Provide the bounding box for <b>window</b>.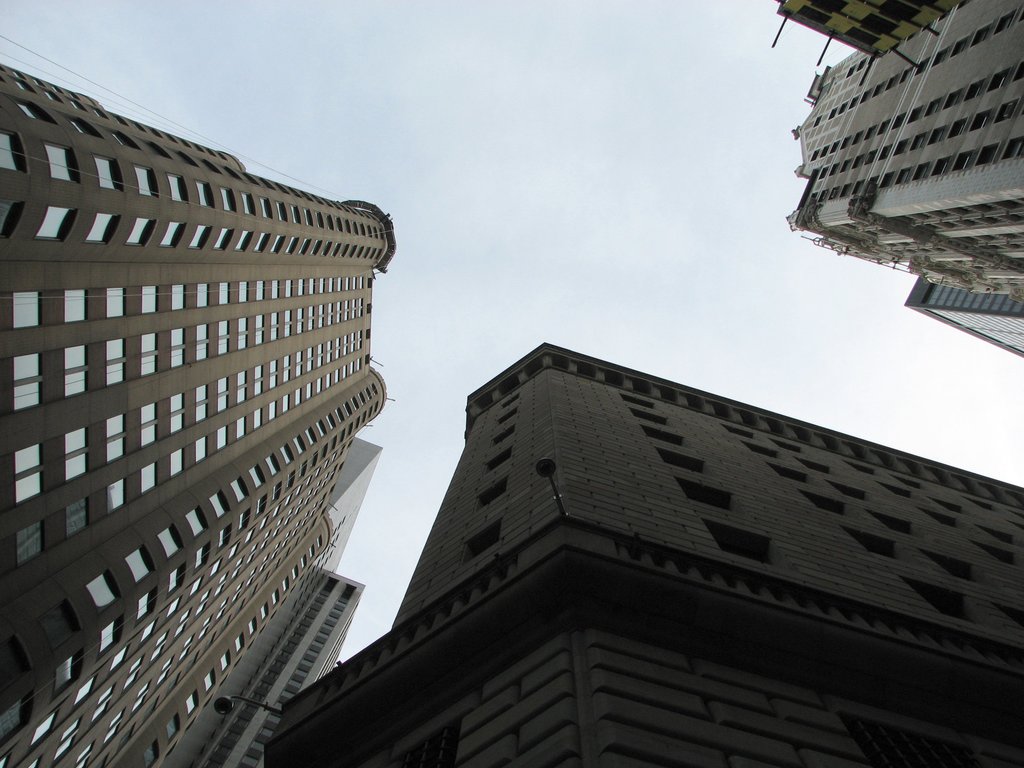
326,211,335,234.
